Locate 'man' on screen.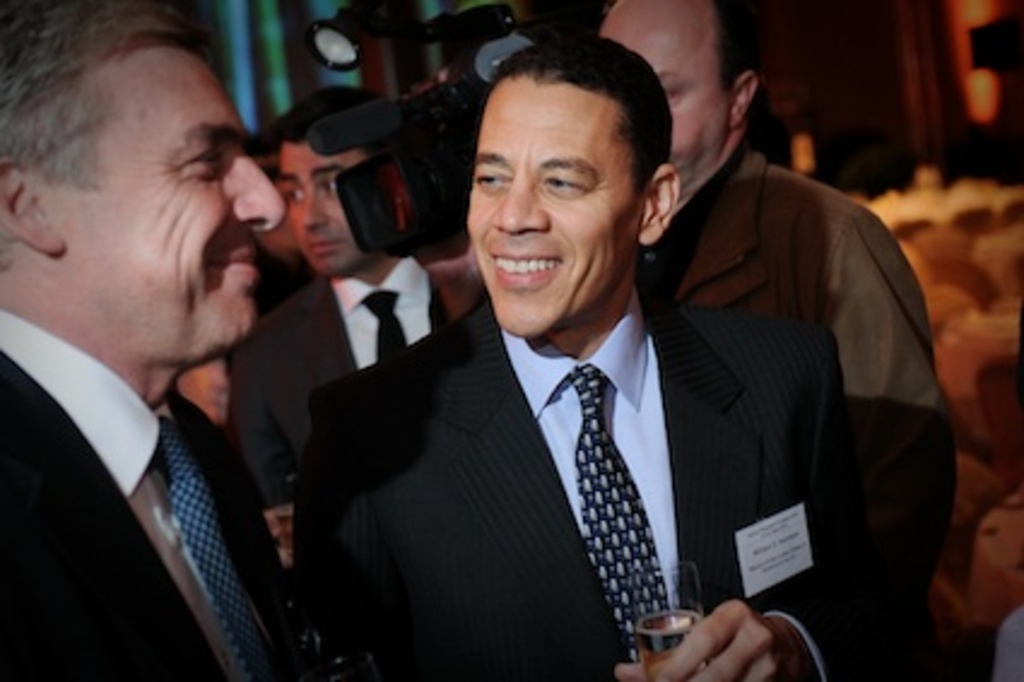
On screen at bbox(0, 0, 316, 680).
